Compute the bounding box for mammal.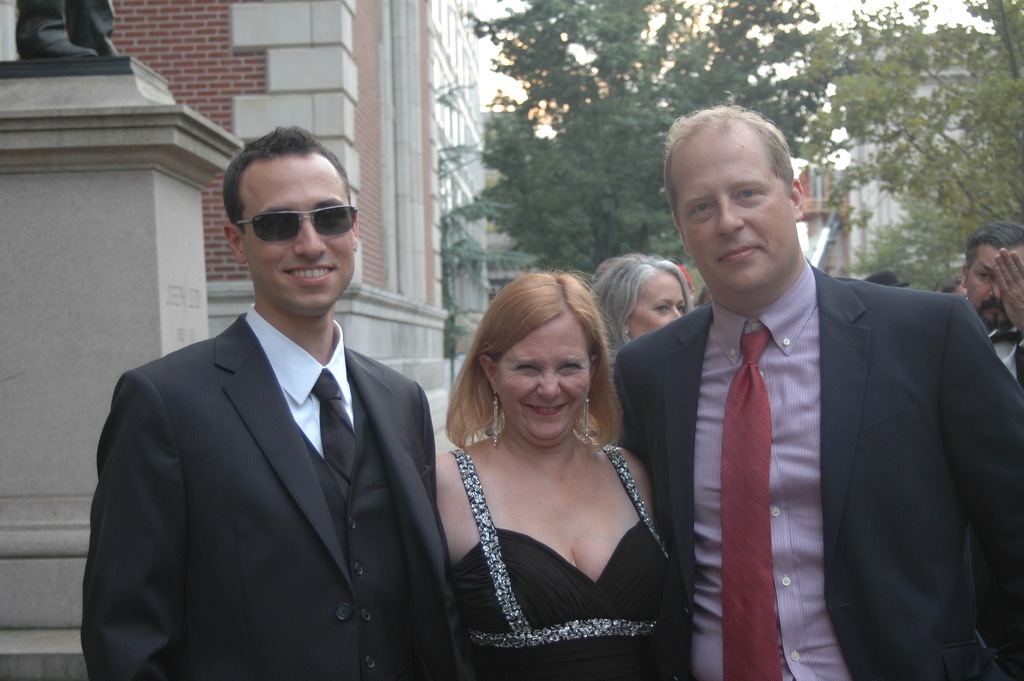
locate(581, 251, 695, 344).
